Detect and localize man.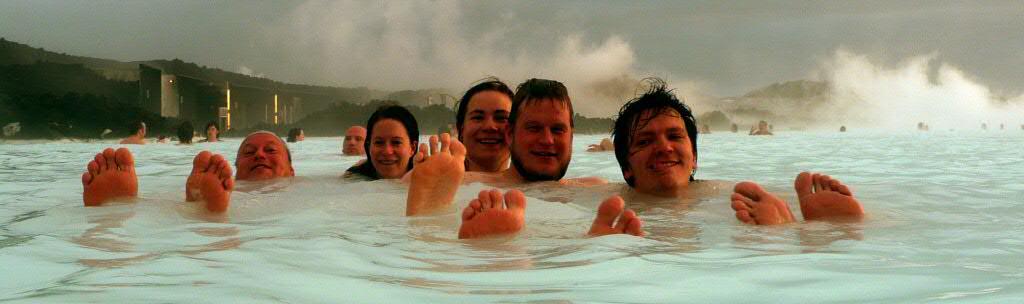
Localized at 337, 125, 365, 159.
